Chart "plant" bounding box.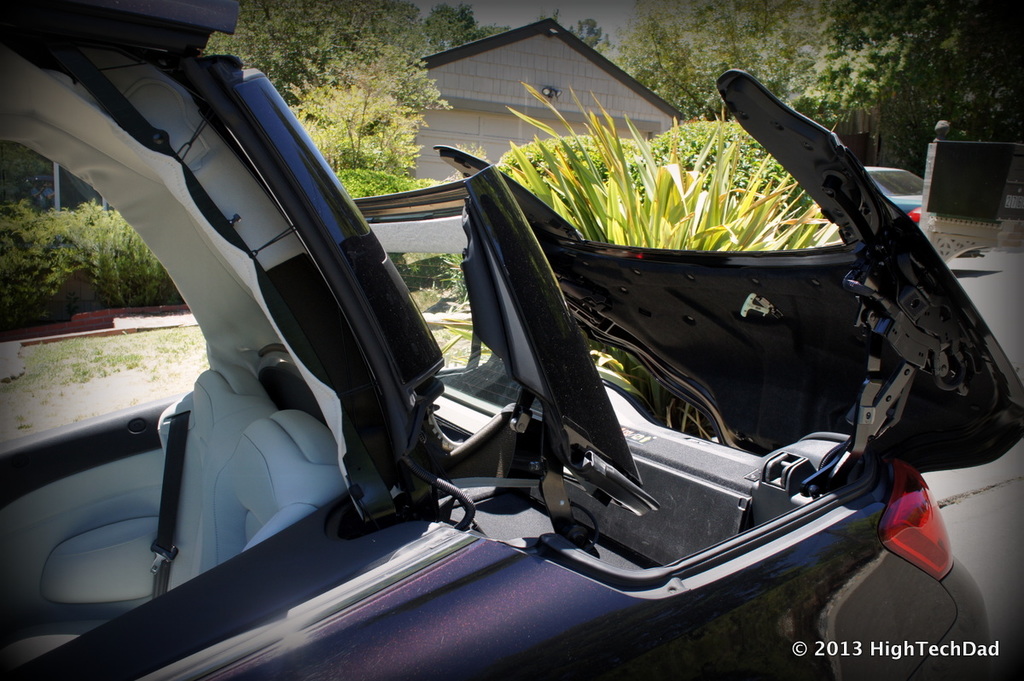
Charted: BBox(626, 113, 821, 226).
